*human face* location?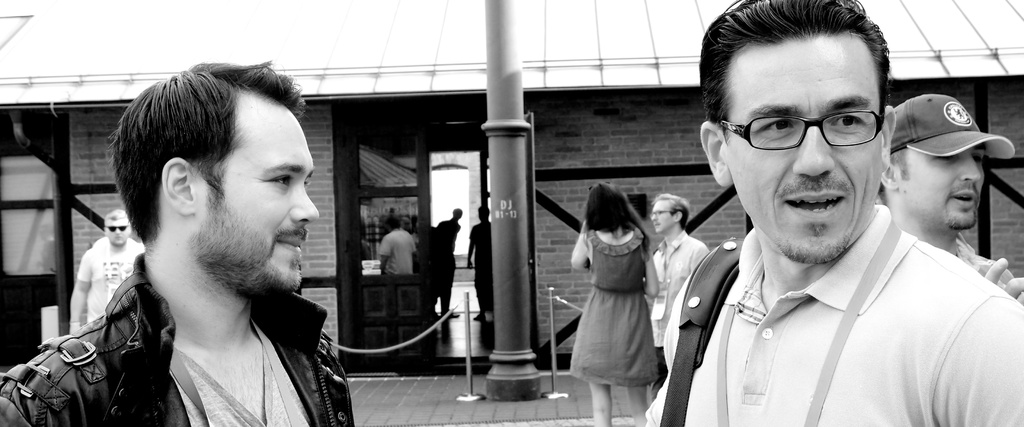
[left=724, top=37, right=879, bottom=258]
